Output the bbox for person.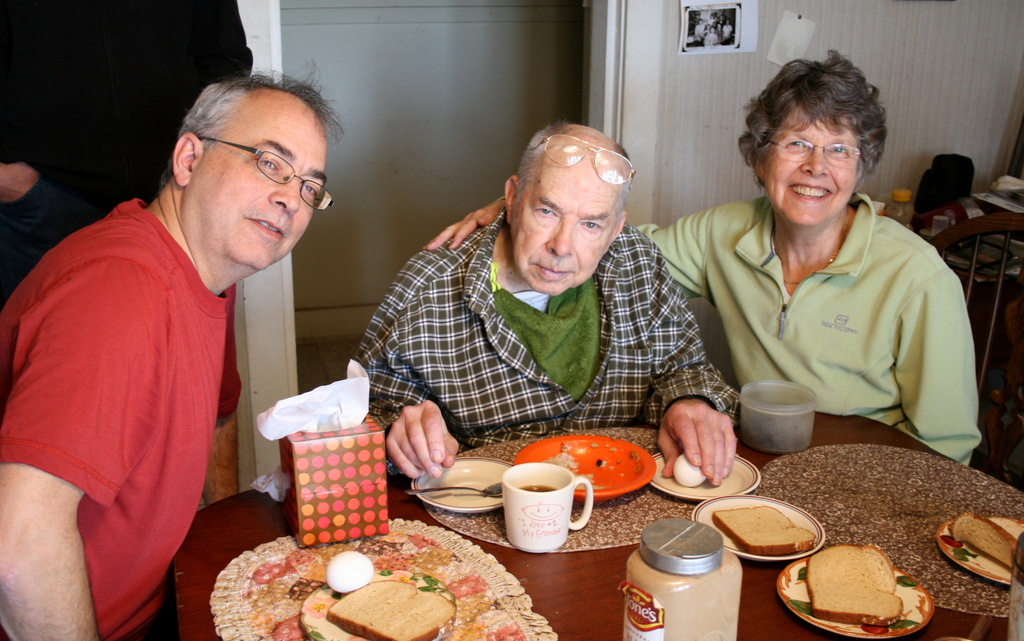
box(0, 0, 252, 307).
